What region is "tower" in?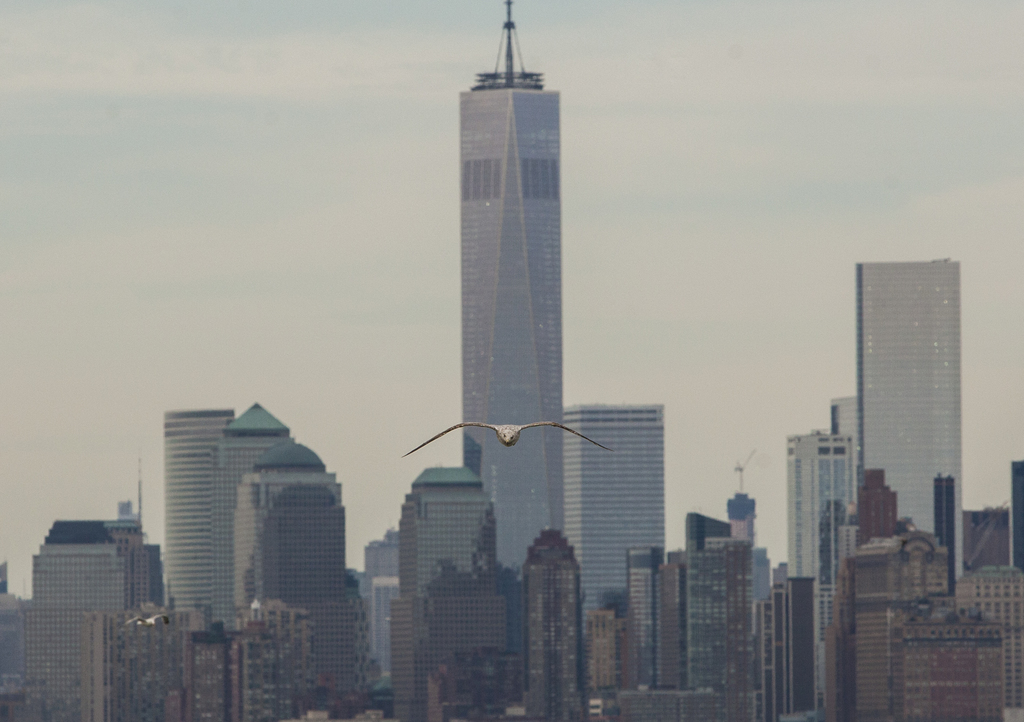
l=36, t=503, r=159, b=627.
